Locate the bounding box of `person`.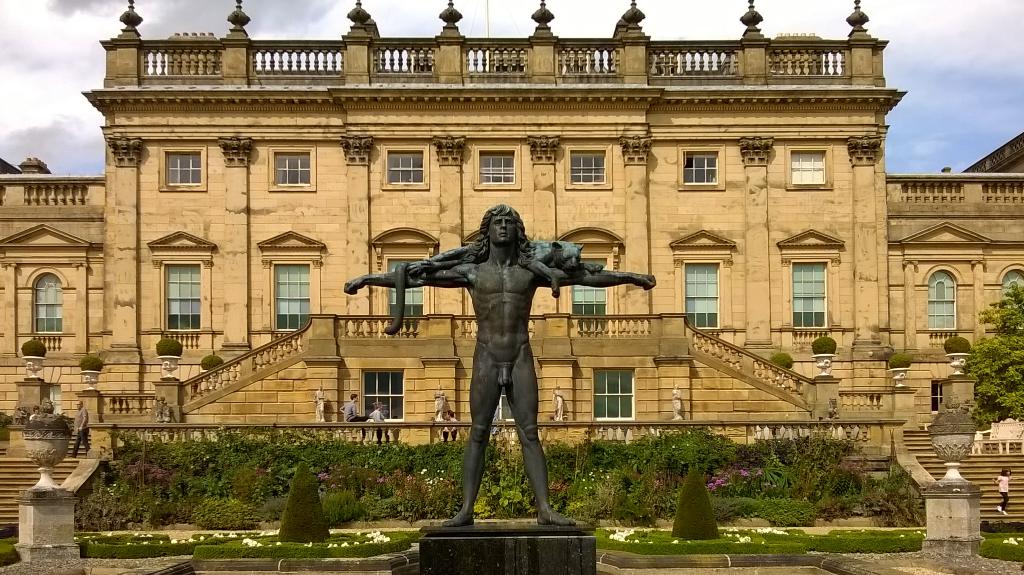
Bounding box: [551,385,564,419].
